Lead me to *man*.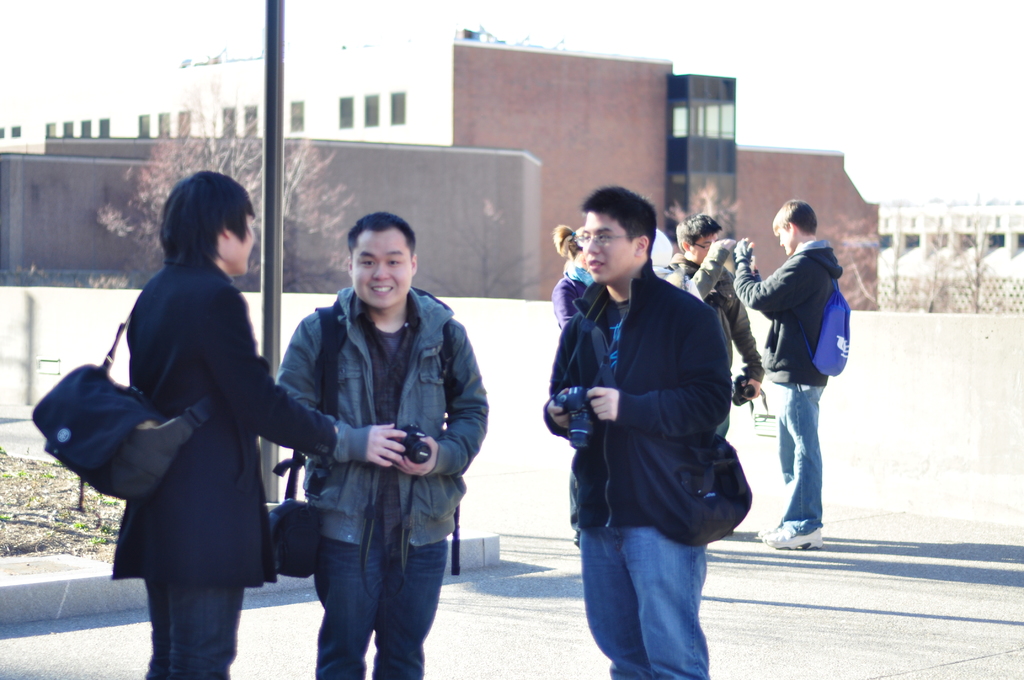
Lead to (106,171,406,679).
